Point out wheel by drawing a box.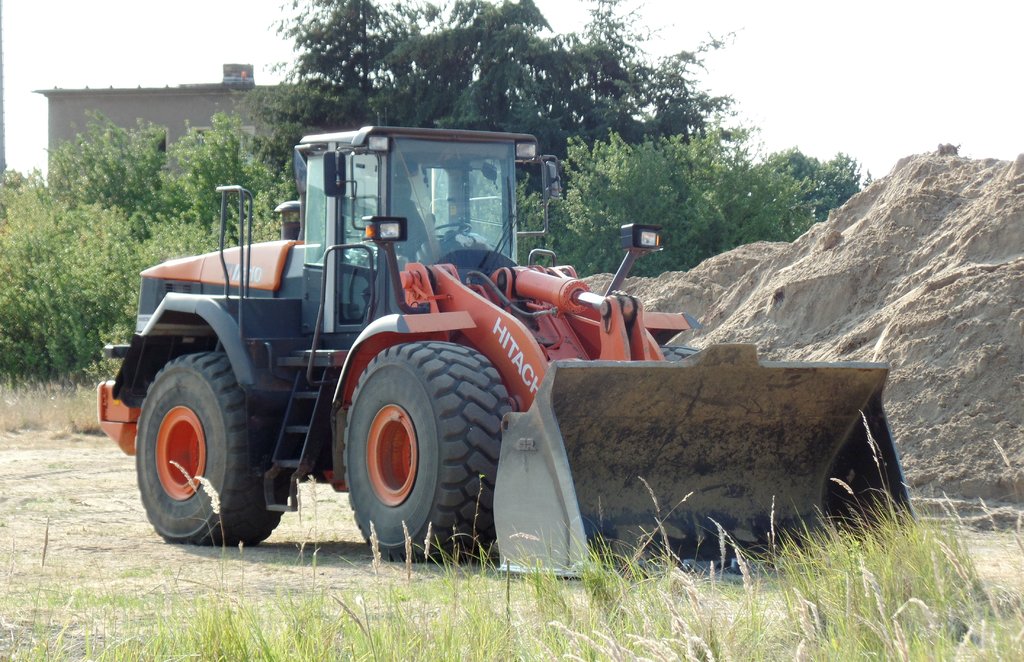
x1=343, y1=339, x2=510, y2=562.
